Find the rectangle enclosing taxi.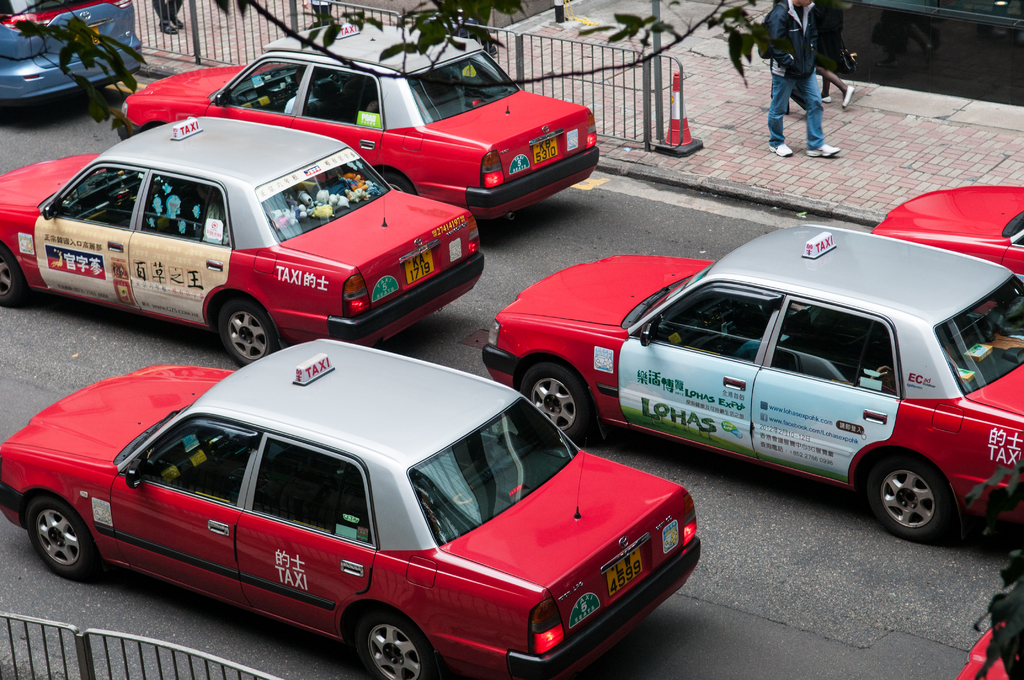
(left=118, top=19, right=598, bottom=227).
